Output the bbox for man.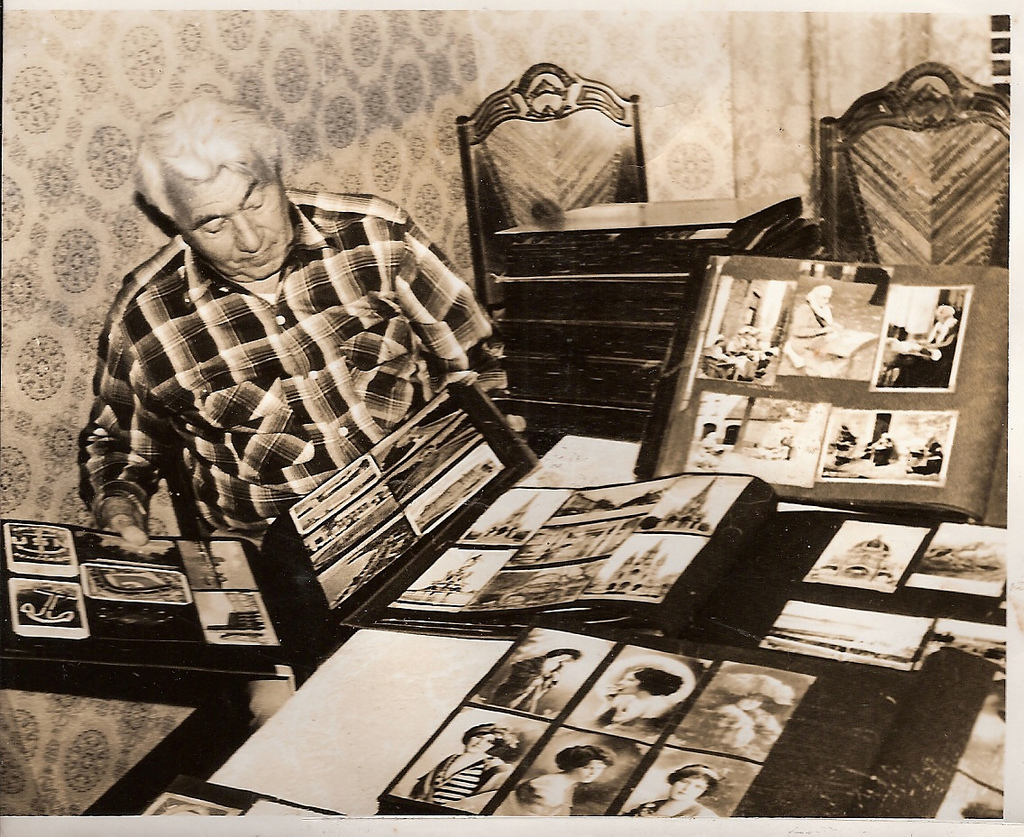
<box>97,117,495,594</box>.
